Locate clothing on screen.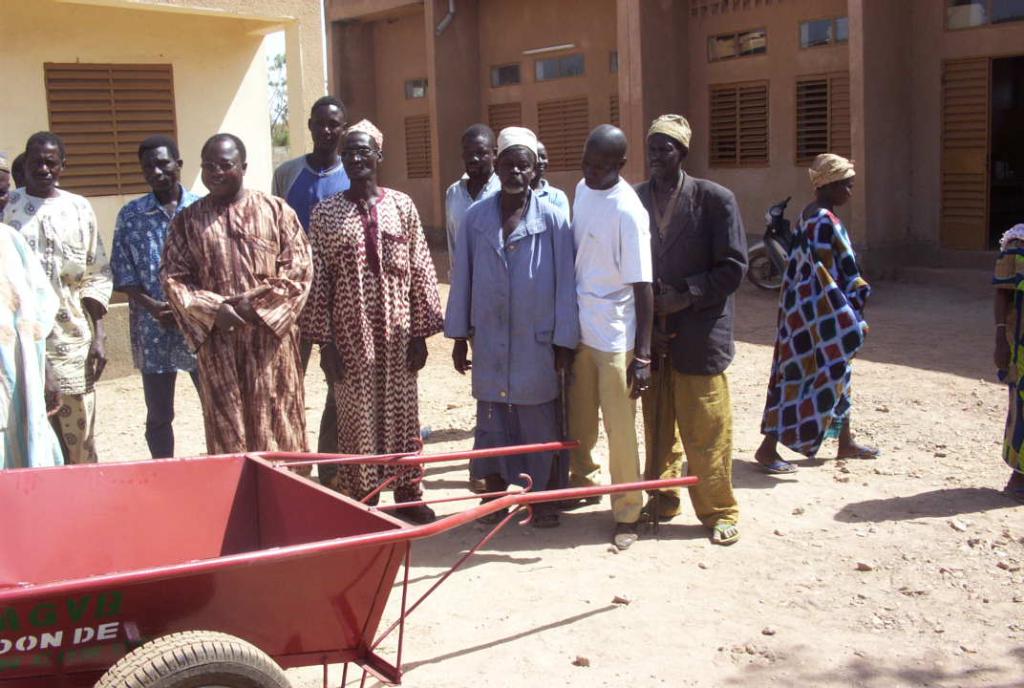
On screen at pyautogui.locateOnScreen(0, 188, 111, 470).
